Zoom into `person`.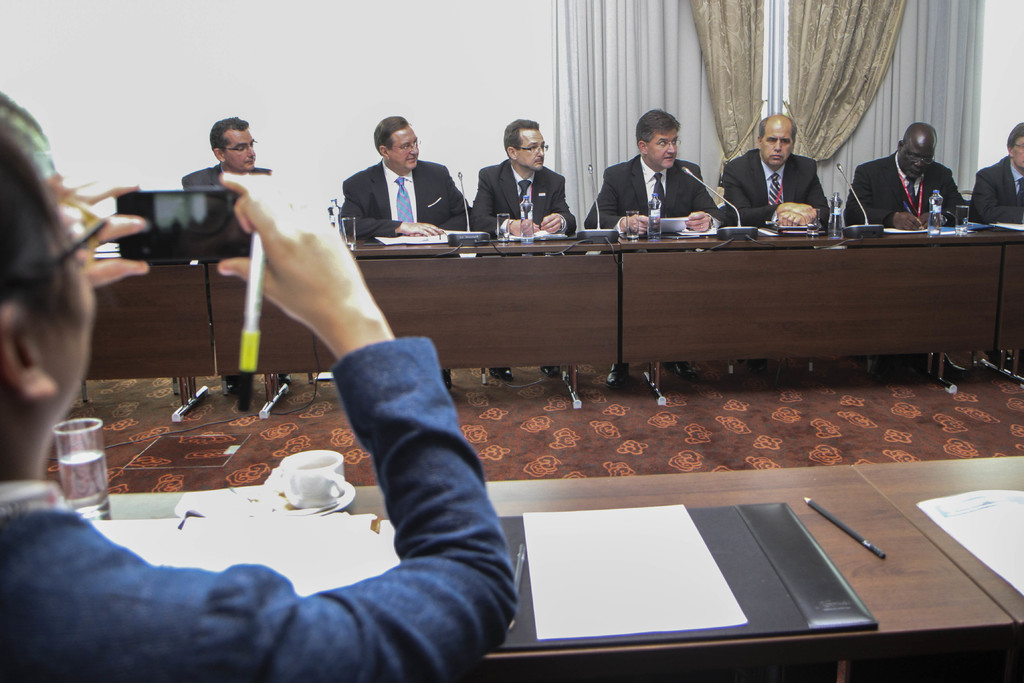
Zoom target: BBox(723, 109, 832, 222).
